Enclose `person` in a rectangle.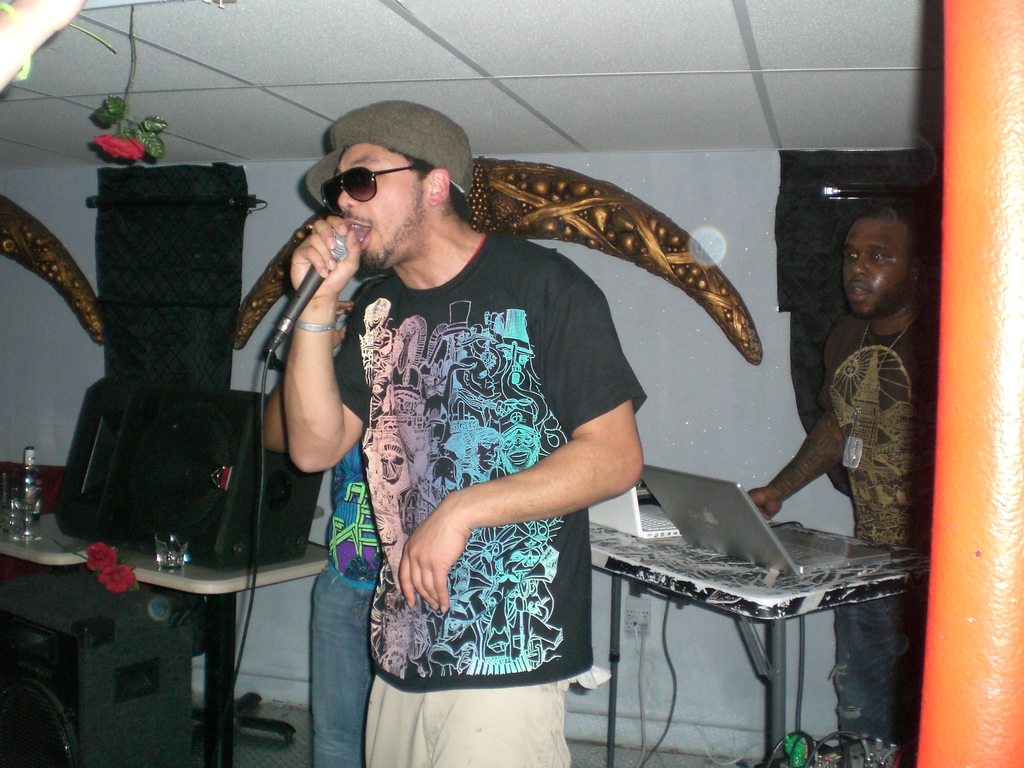
<region>257, 298, 396, 767</region>.
